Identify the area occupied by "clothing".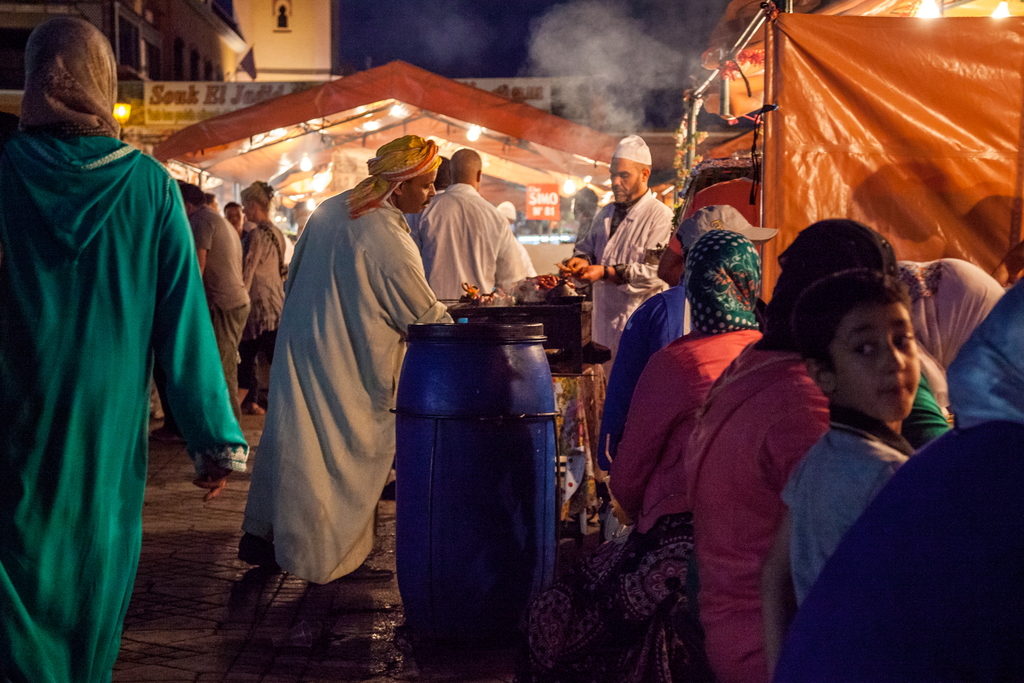
Area: x1=17, y1=38, x2=218, y2=678.
